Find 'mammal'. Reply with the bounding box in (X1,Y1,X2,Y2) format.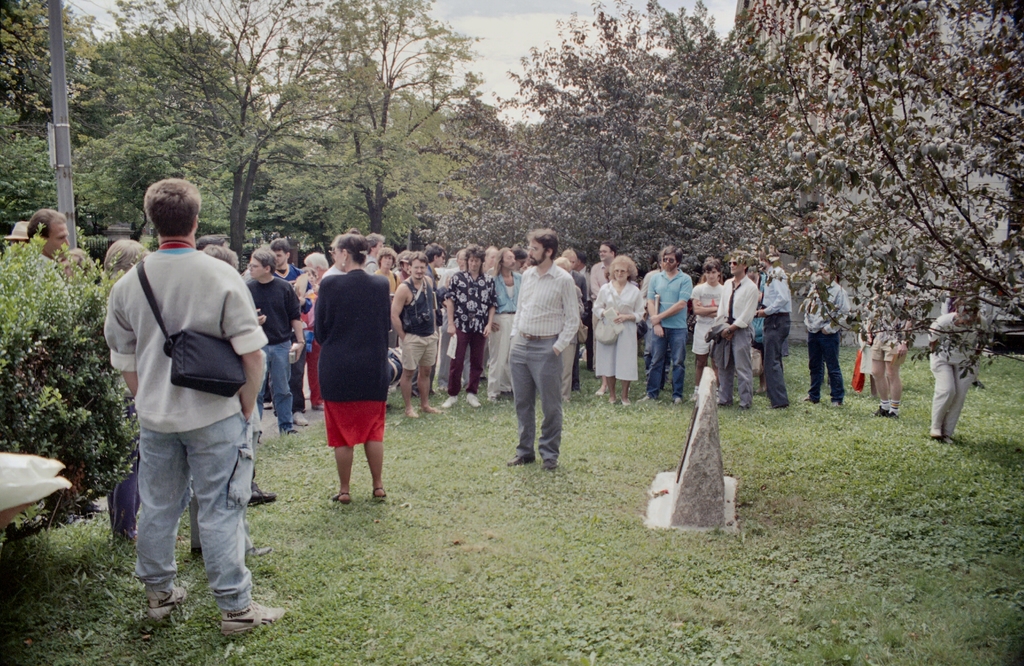
(362,230,386,273).
